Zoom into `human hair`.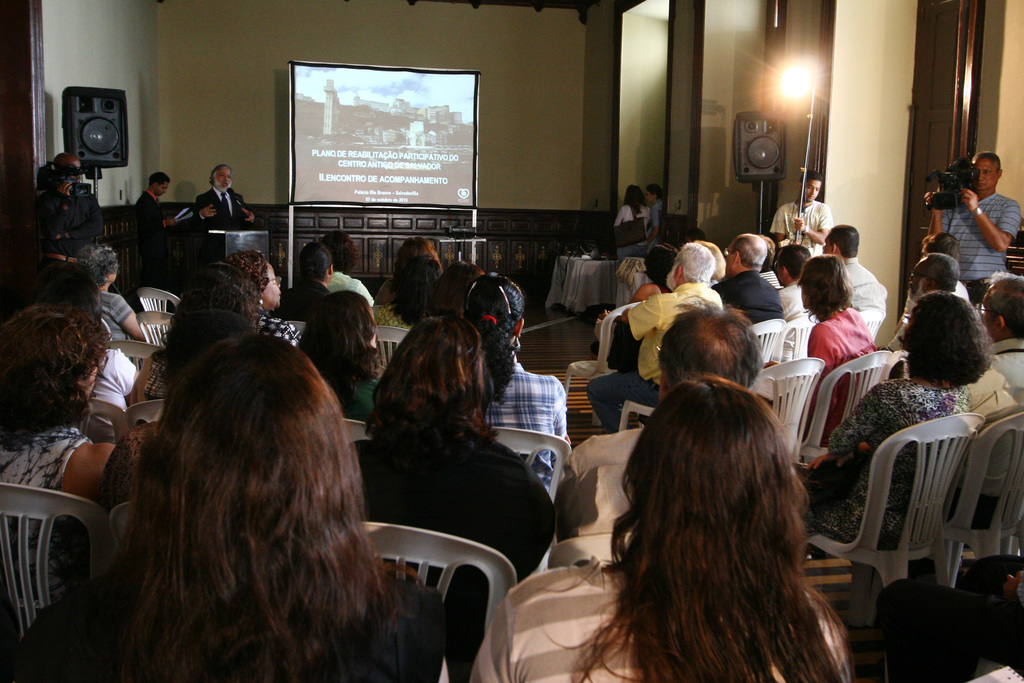
Zoom target: [left=428, top=263, right=481, bottom=309].
